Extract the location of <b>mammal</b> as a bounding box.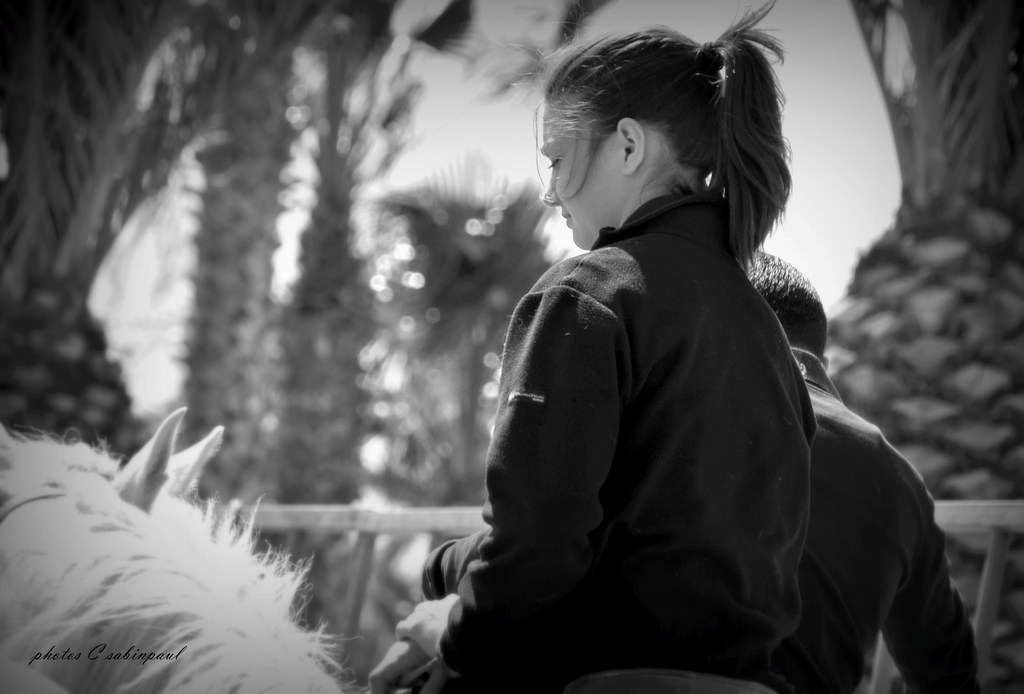
box(351, 9, 786, 693).
